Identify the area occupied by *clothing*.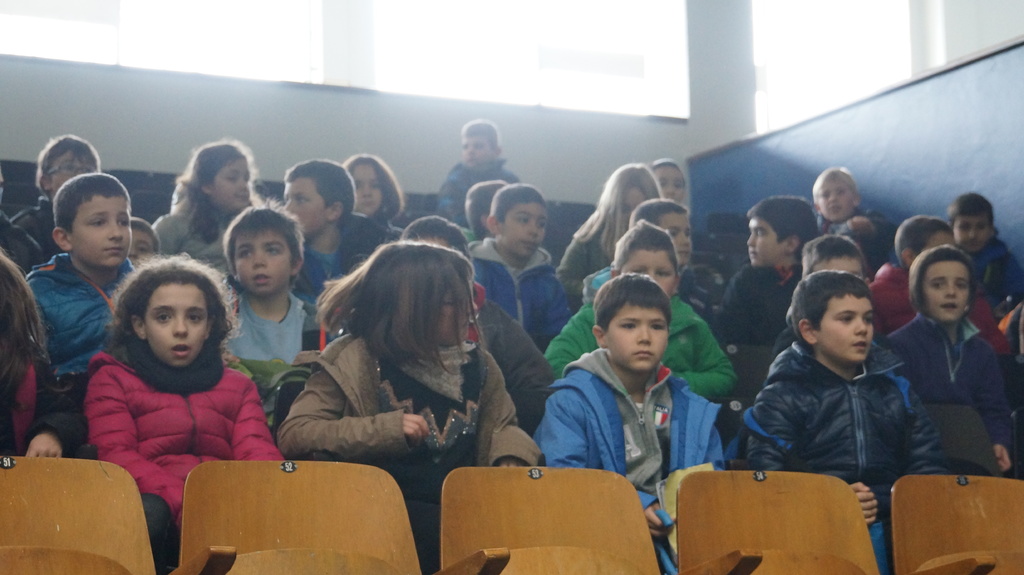
Area: (280,322,532,514).
